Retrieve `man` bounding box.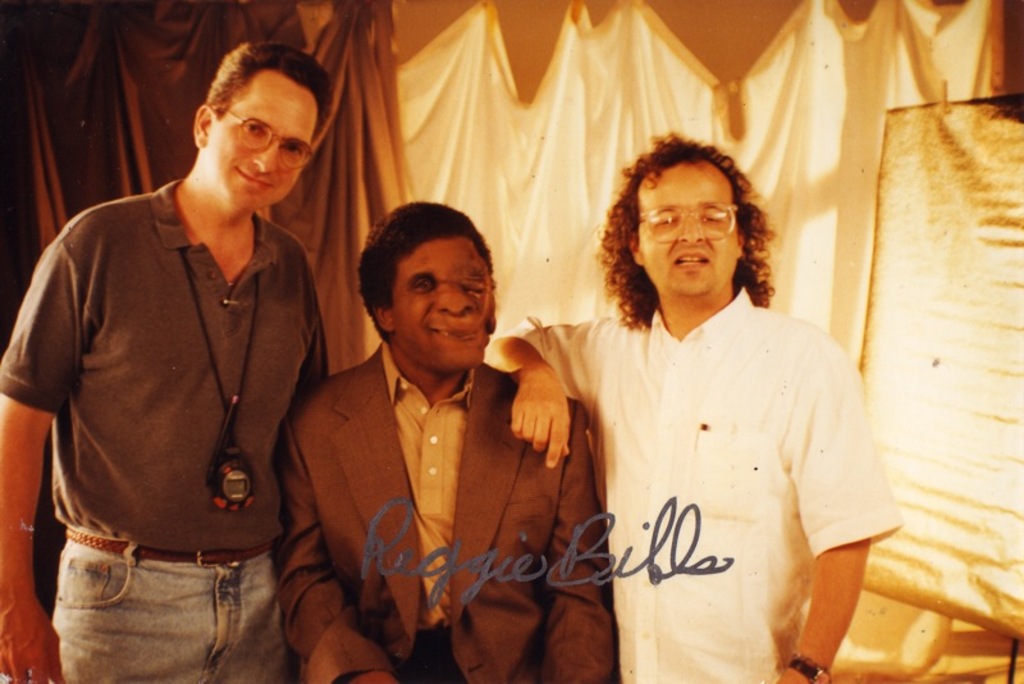
Bounding box: crop(276, 201, 618, 683).
